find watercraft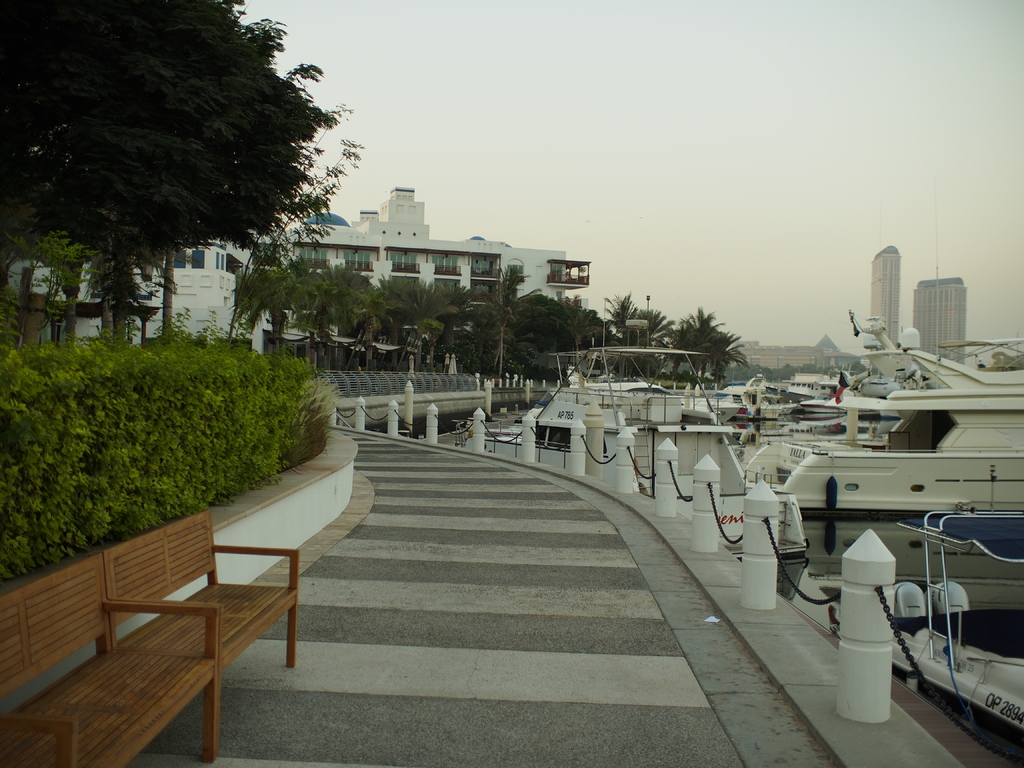
[x1=905, y1=508, x2=1023, y2=741]
